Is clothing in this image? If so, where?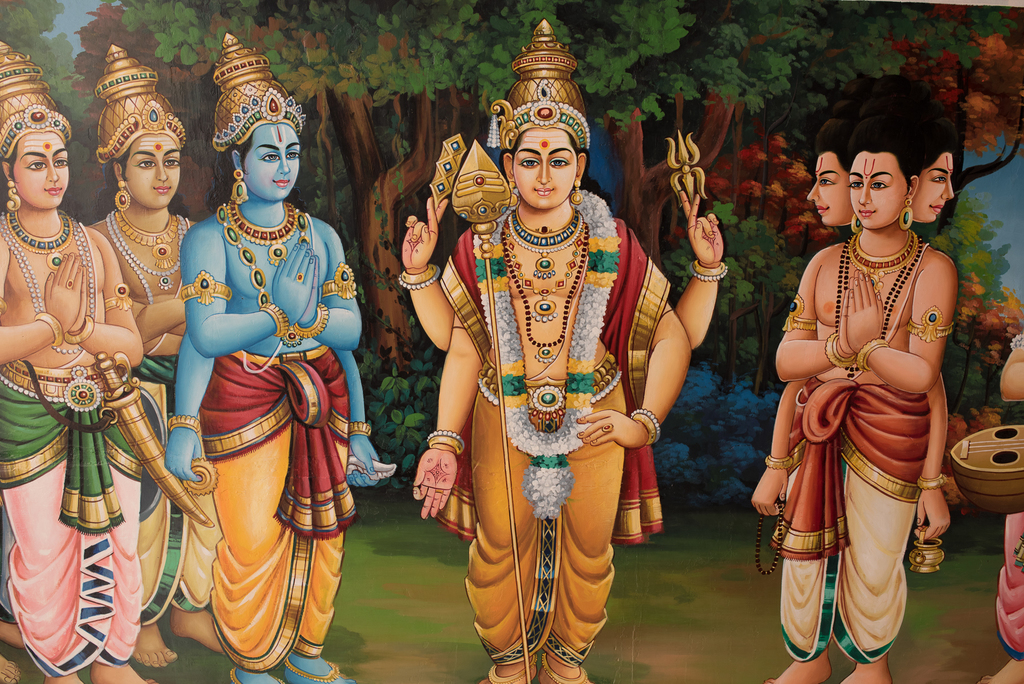
Yes, at {"x1": 137, "y1": 356, "x2": 225, "y2": 628}.
